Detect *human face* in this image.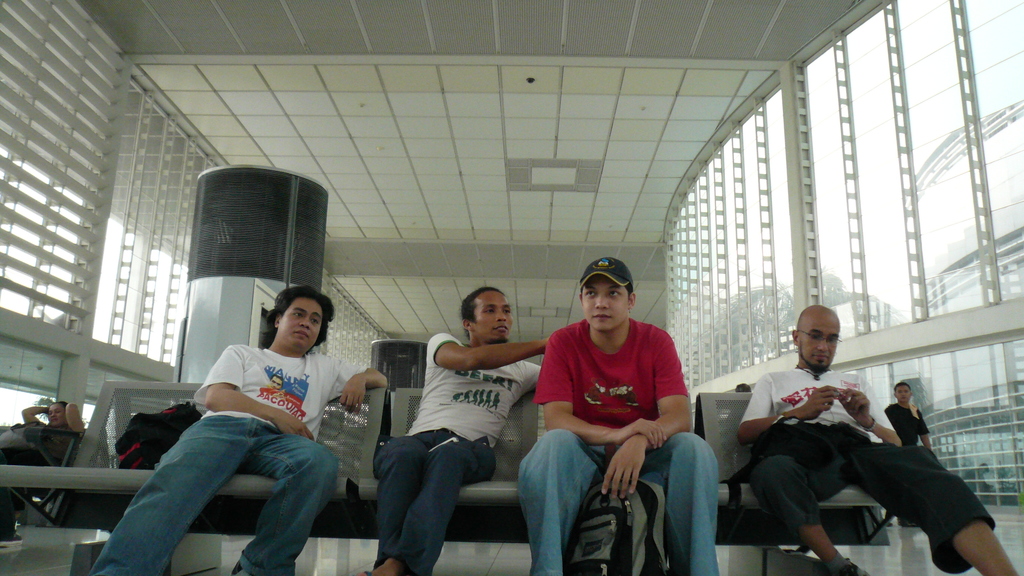
Detection: 895,383,911,403.
